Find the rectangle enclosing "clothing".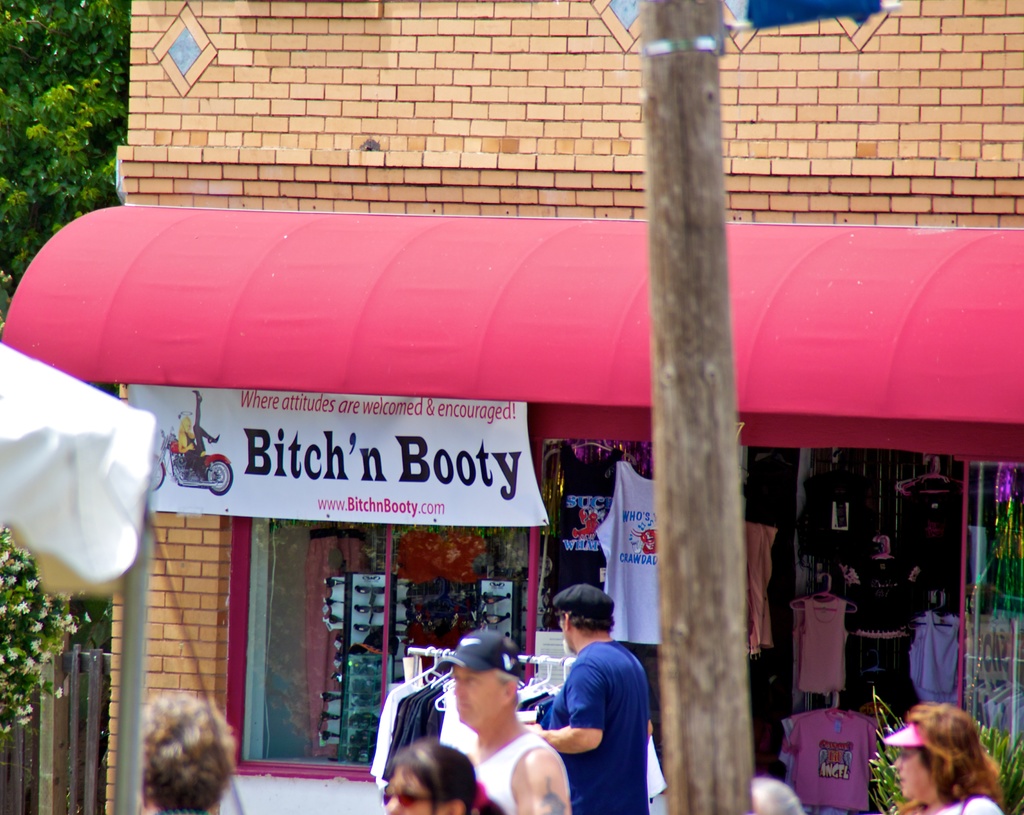
785,704,876,814.
